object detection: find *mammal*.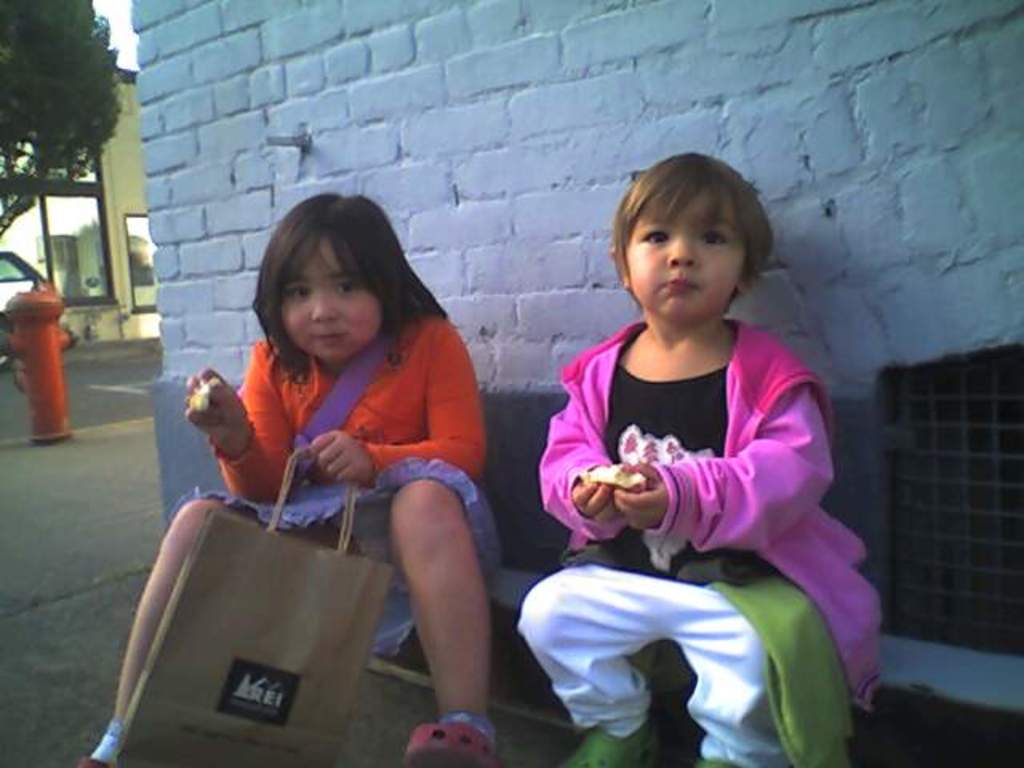
<bbox>510, 150, 880, 766</bbox>.
